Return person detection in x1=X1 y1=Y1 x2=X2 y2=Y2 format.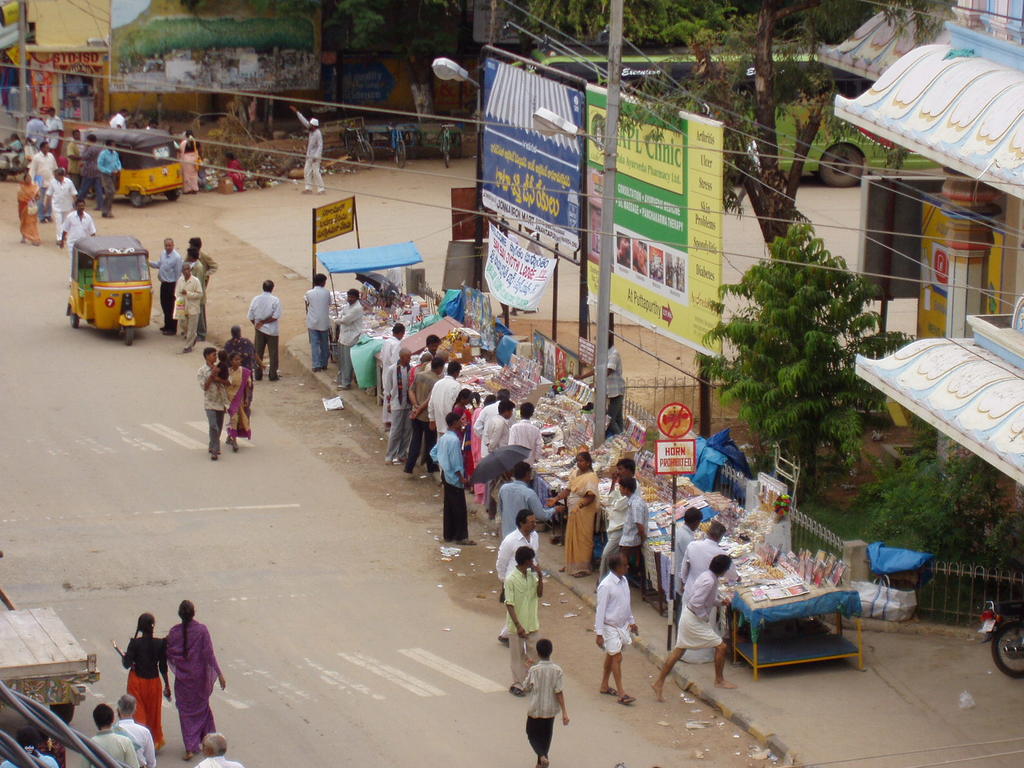
x1=228 y1=325 x2=269 y2=367.
